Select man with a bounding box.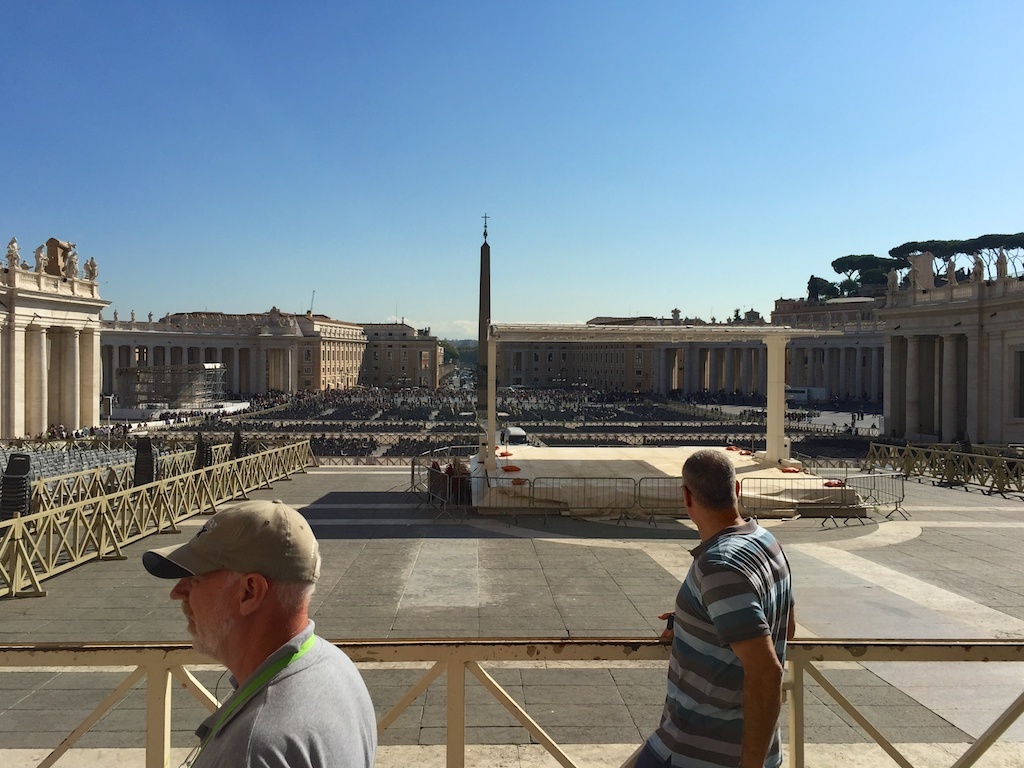
<box>121,503,401,767</box>.
